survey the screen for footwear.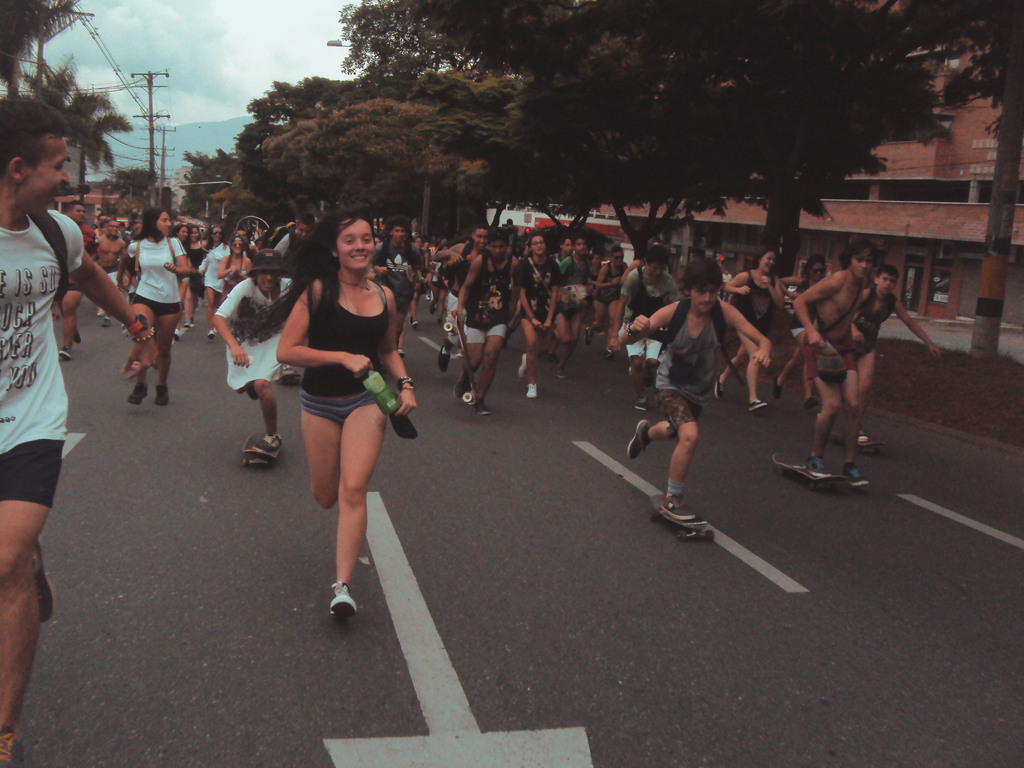
Survey found: region(623, 418, 652, 460).
